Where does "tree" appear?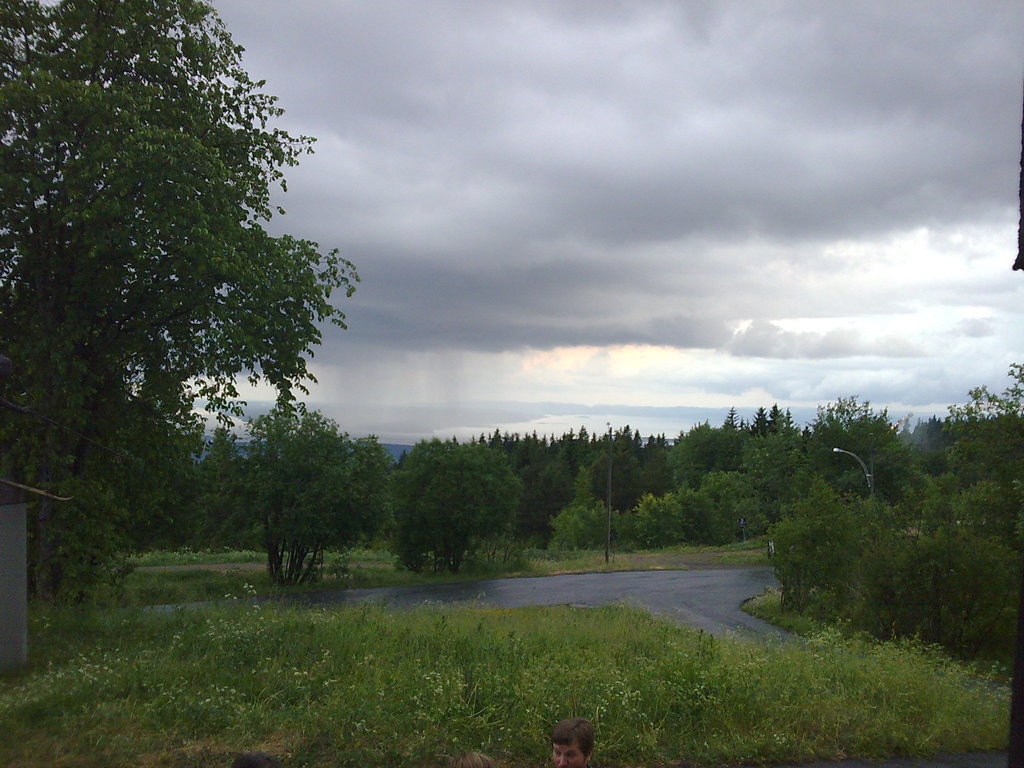
Appears at <box>759,410,773,438</box>.
